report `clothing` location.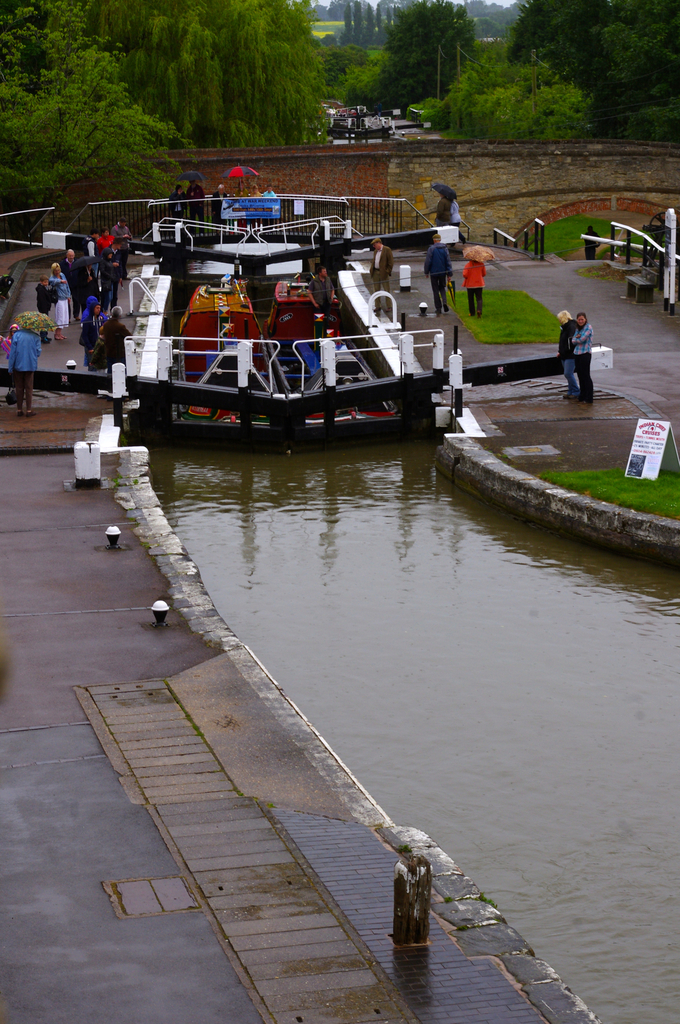
Report: x1=76 y1=302 x2=104 y2=360.
